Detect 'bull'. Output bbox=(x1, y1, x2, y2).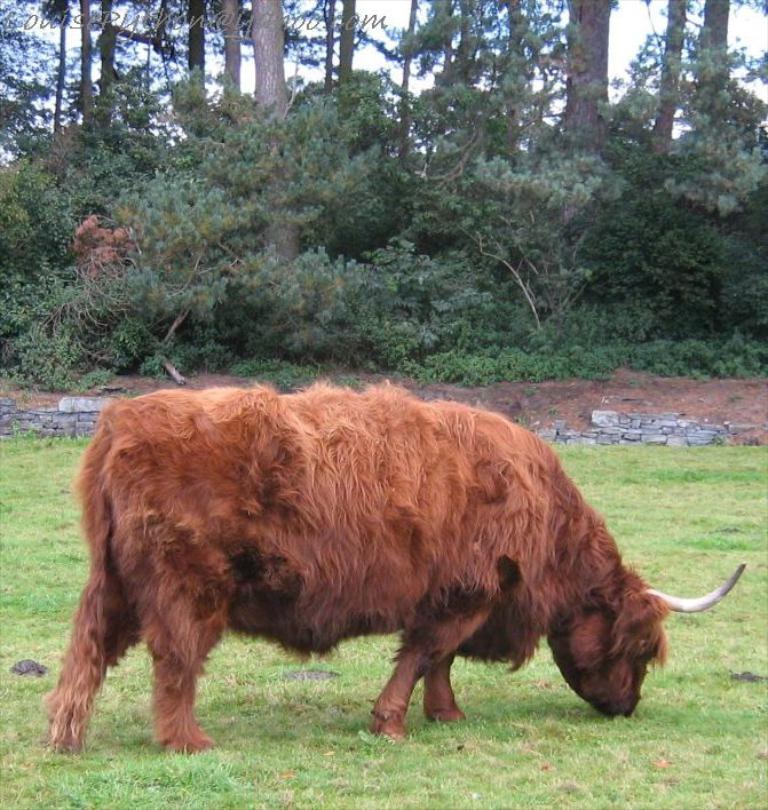
bbox=(42, 372, 746, 761).
